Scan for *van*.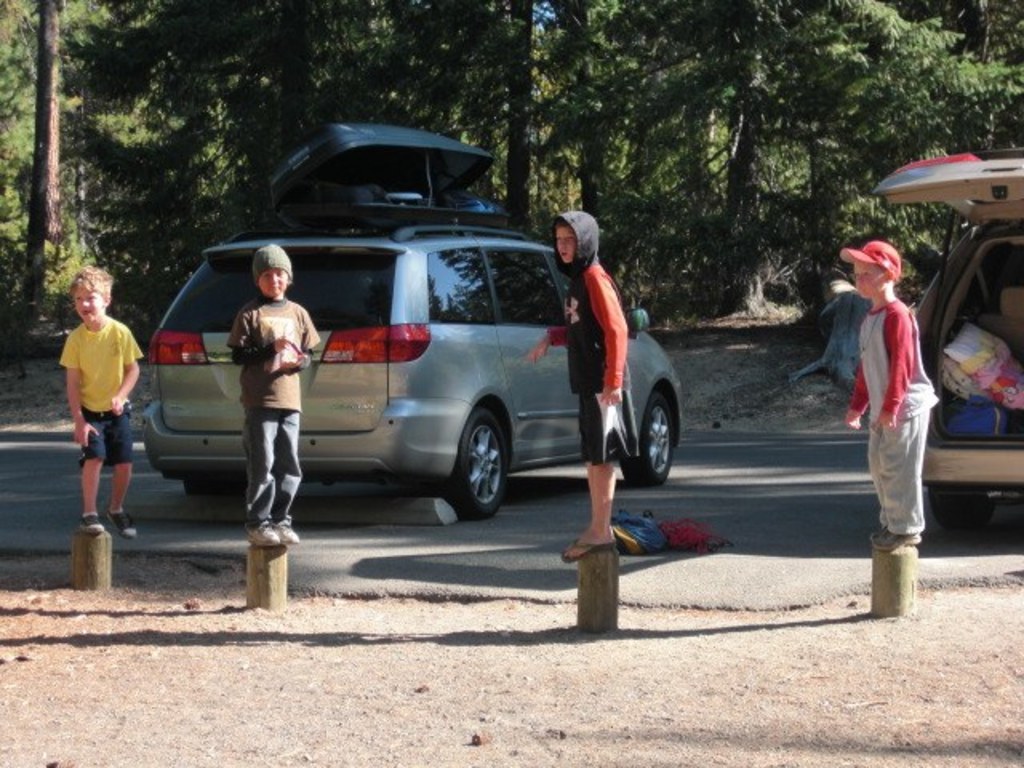
Scan result: 136 224 688 522.
